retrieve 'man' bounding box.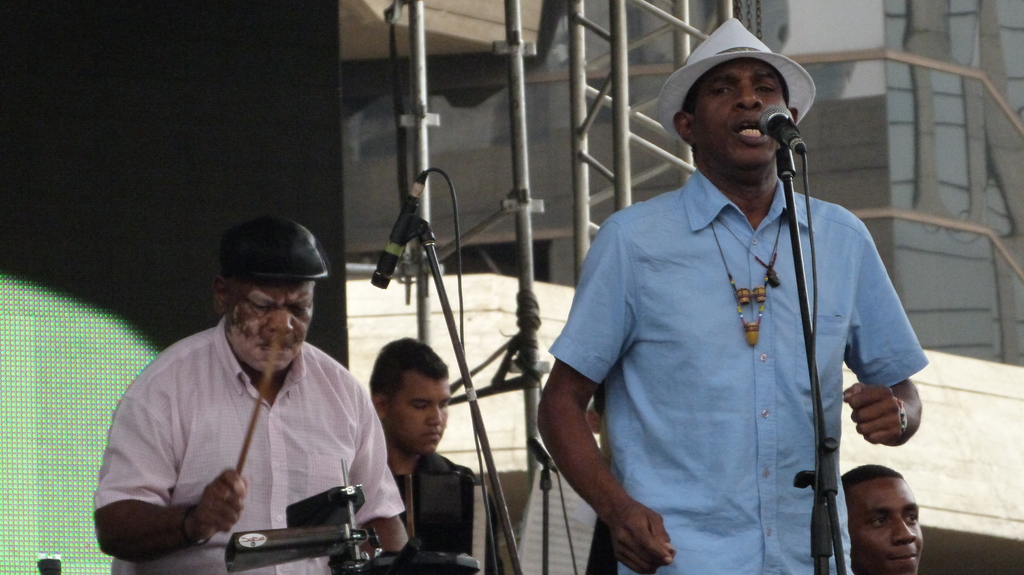
Bounding box: 836, 463, 924, 574.
